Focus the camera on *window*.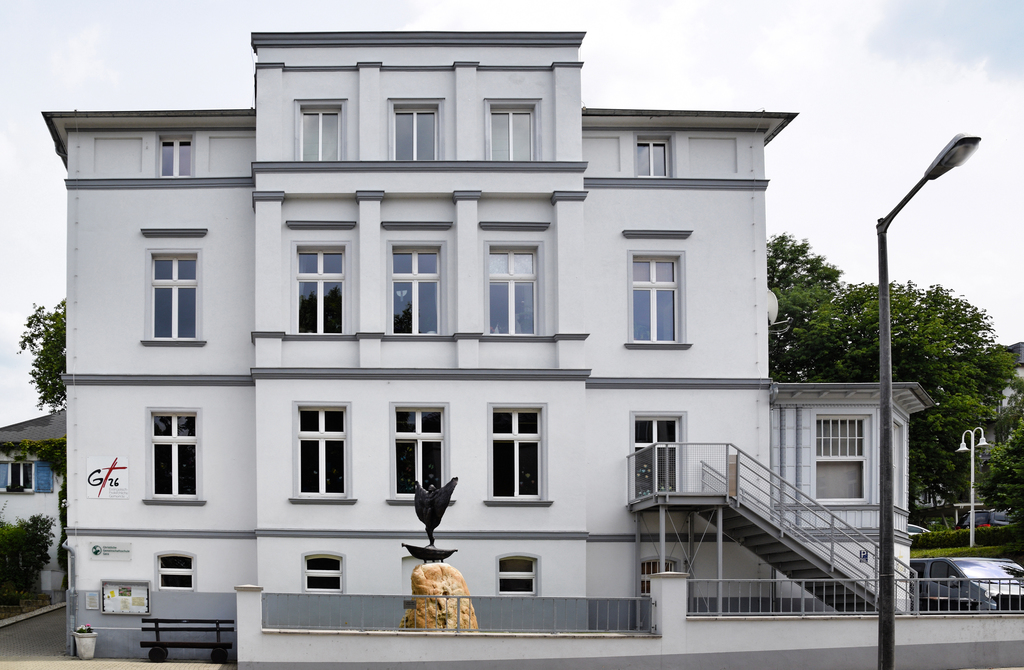
Focus region: select_region(300, 555, 346, 594).
